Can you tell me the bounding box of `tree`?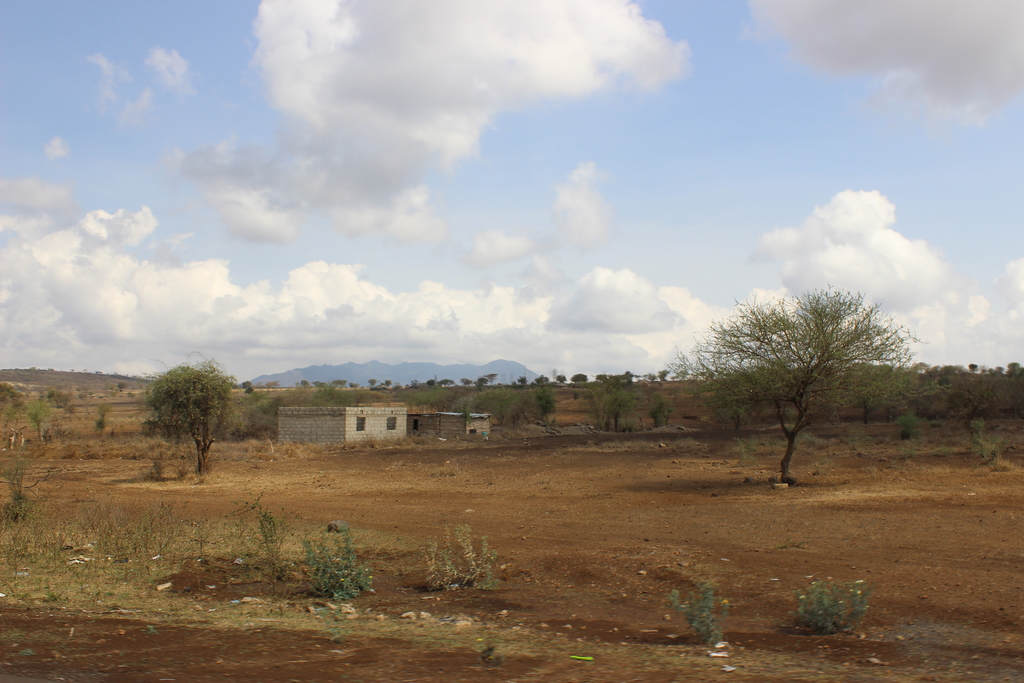
29/399/56/442.
